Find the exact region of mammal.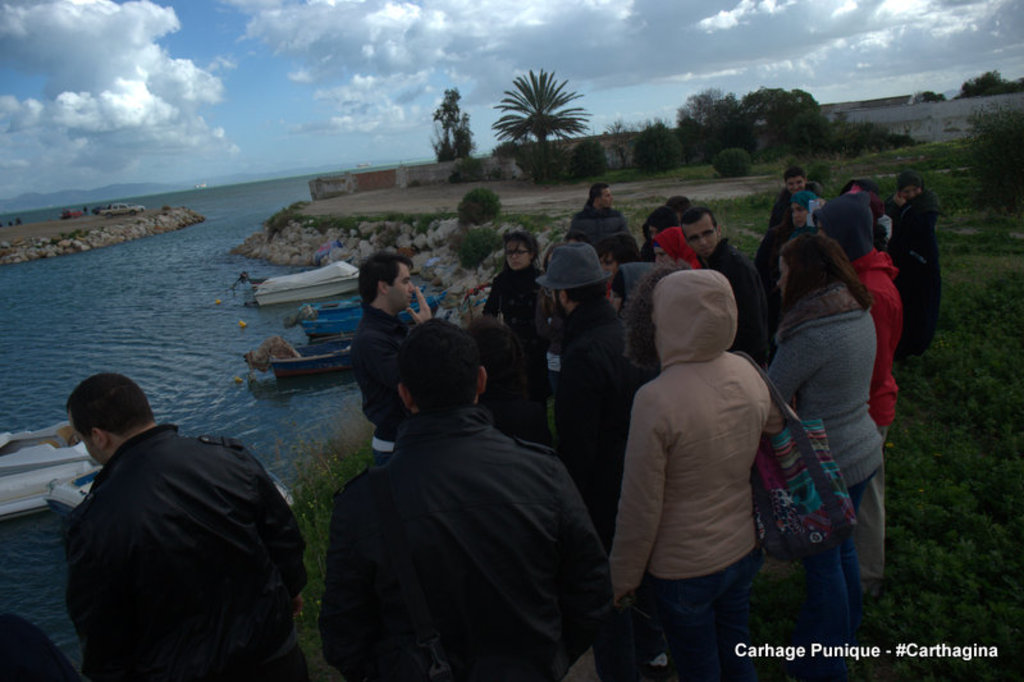
Exact region: [599, 234, 628, 315].
